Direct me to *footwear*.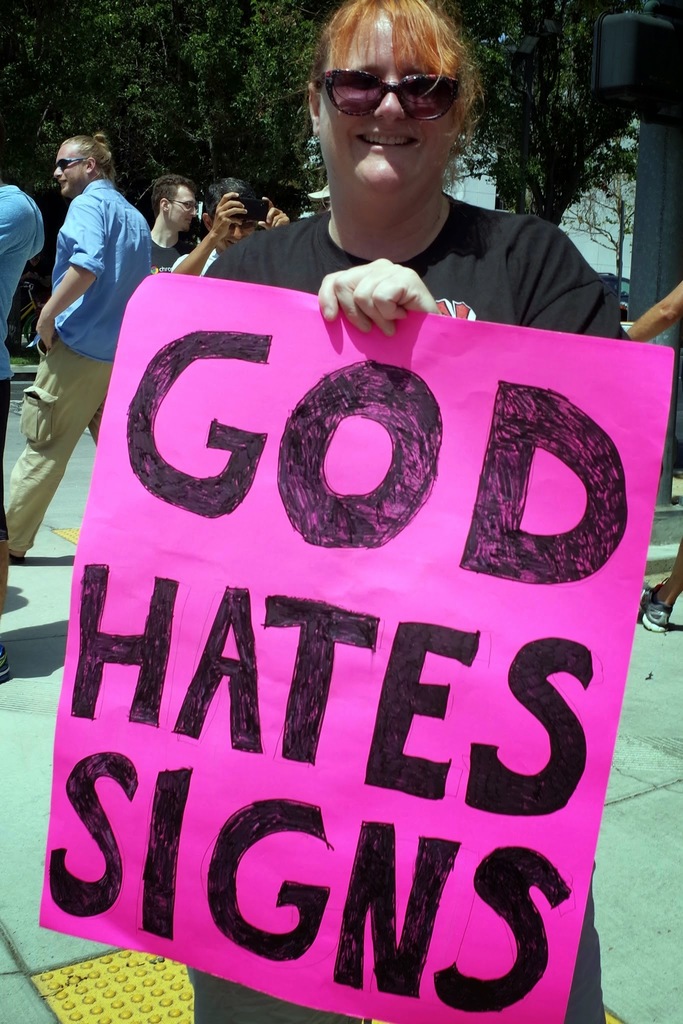
Direction: (633,578,675,637).
